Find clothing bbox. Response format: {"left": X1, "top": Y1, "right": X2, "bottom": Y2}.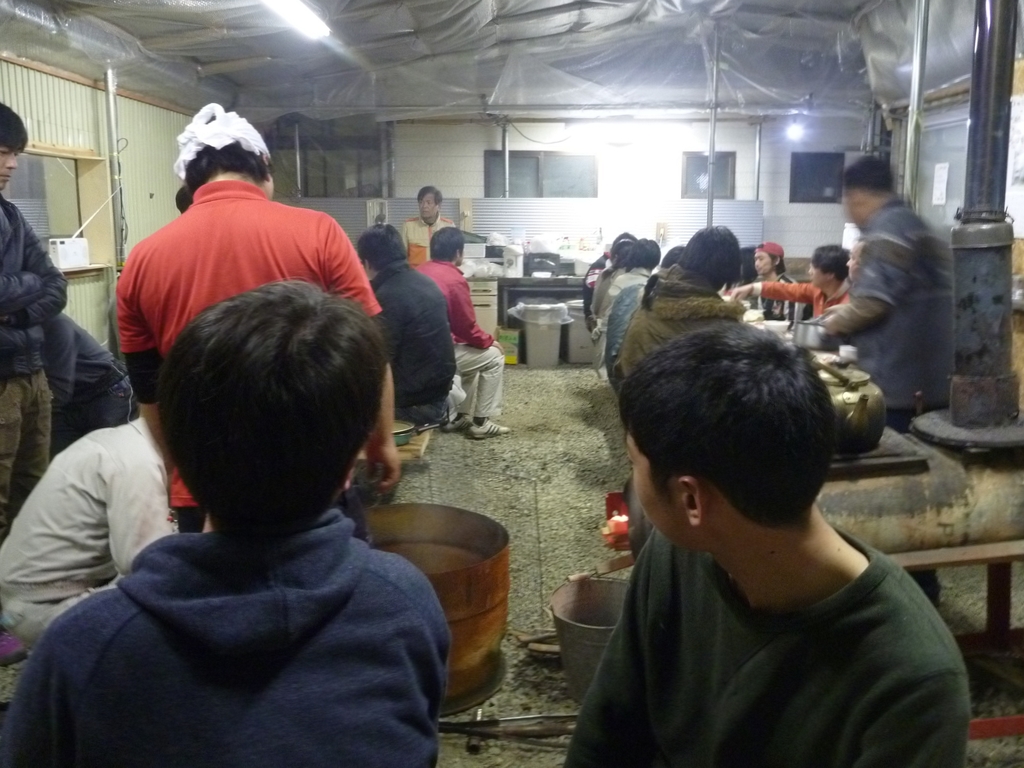
{"left": 564, "top": 458, "right": 985, "bottom": 764}.
